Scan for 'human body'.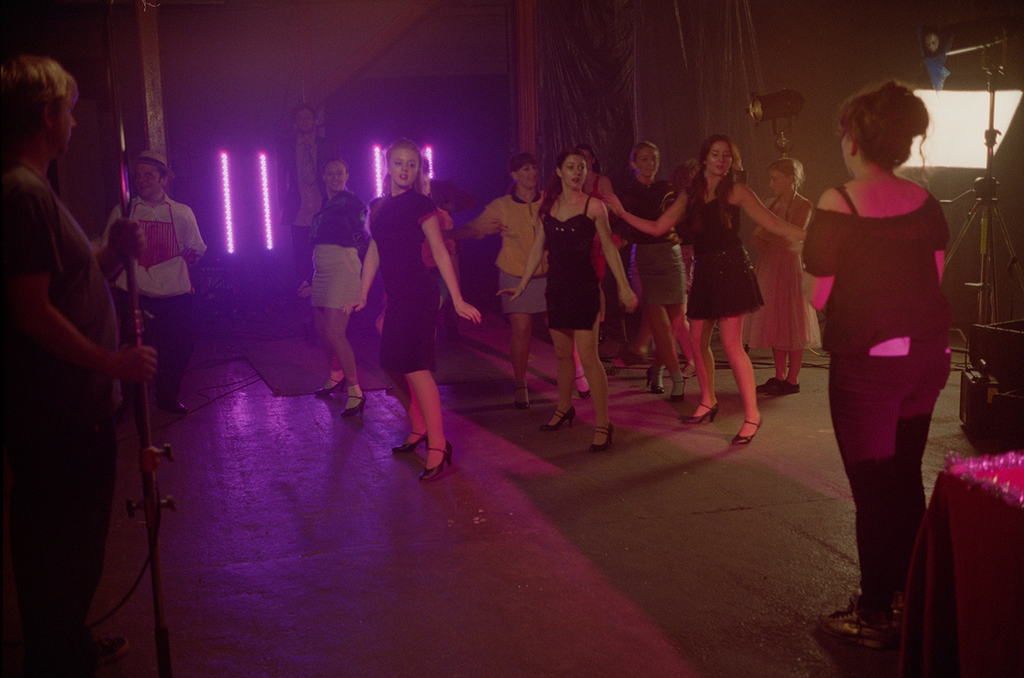
Scan result: (283,128,345,318).
